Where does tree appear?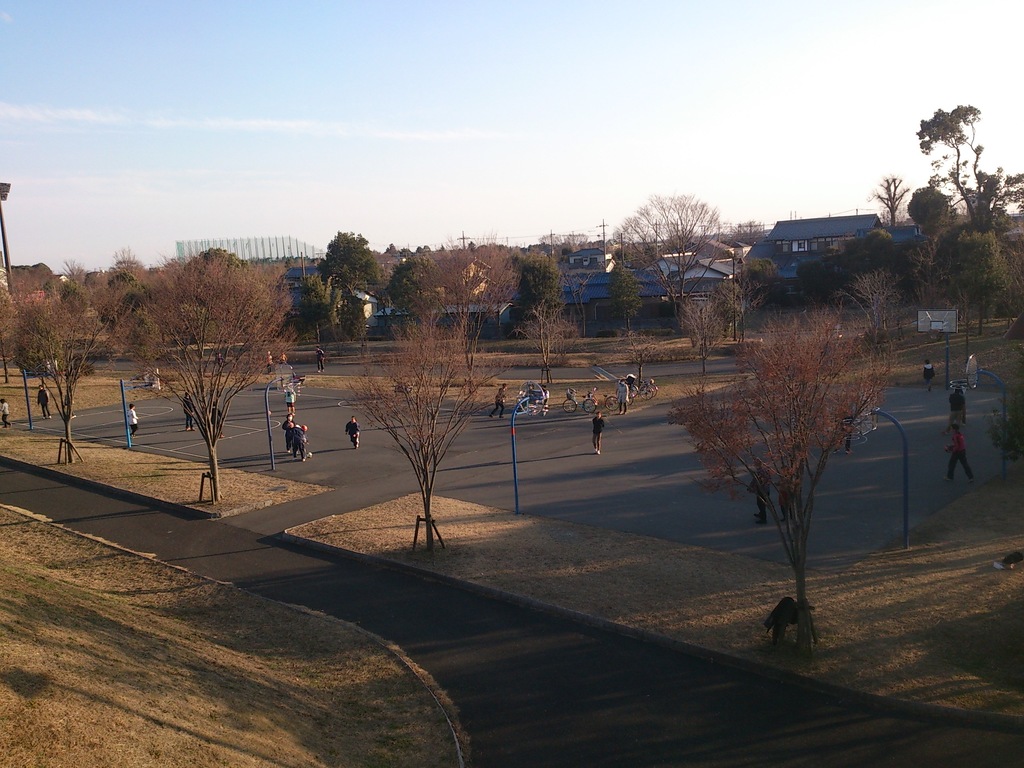
Appears at bbox=(832, 268, 894, 347).
